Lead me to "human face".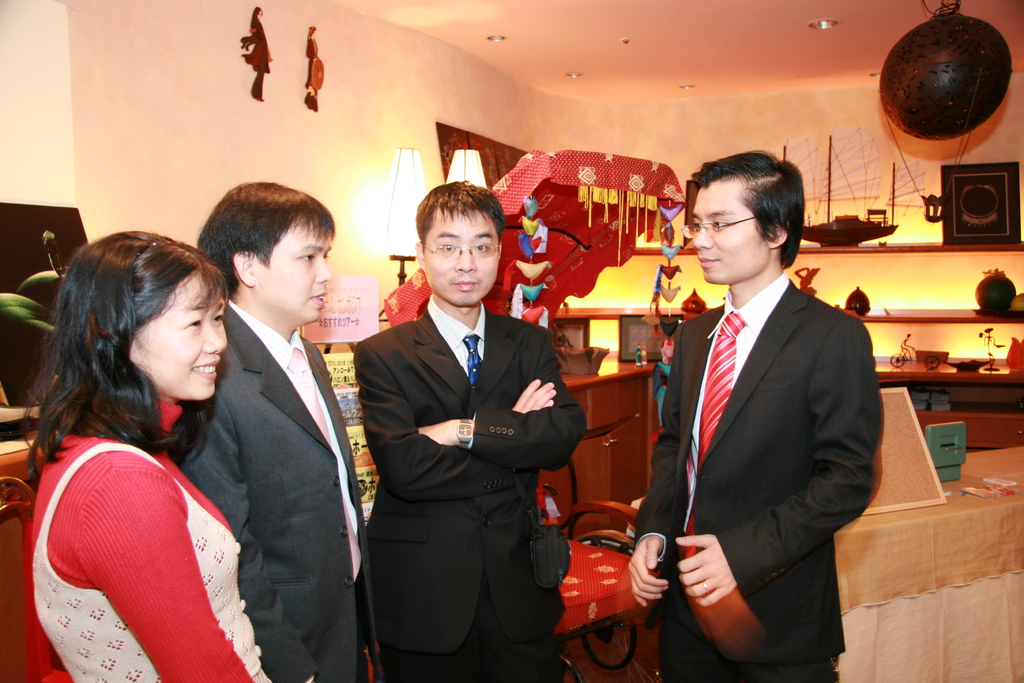
Lead to (692,176,765,285).
